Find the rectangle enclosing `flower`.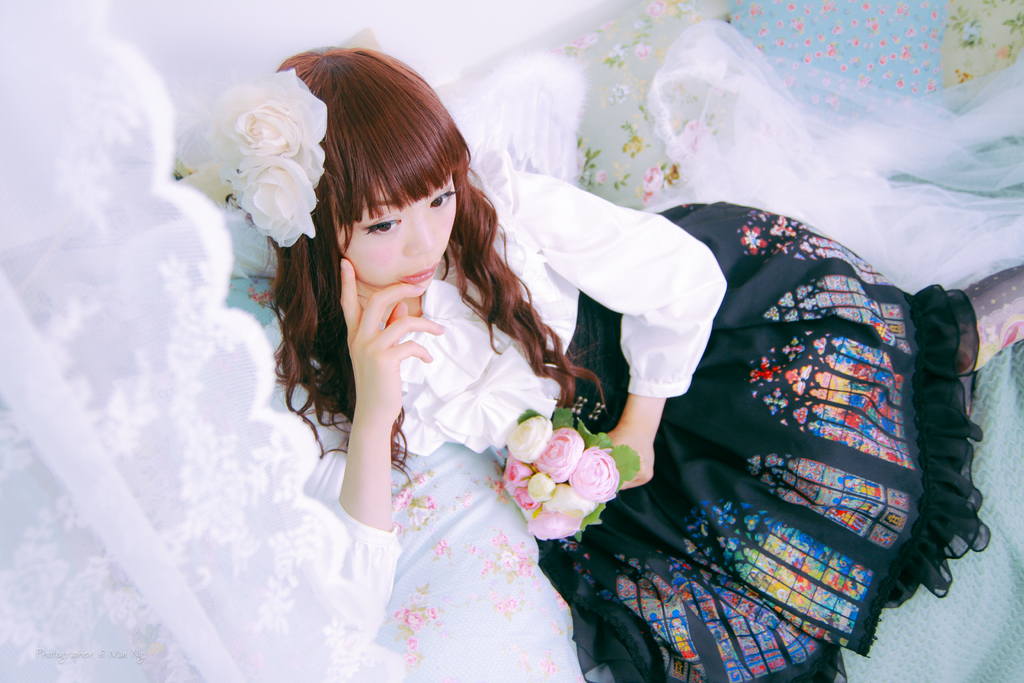
Rect(527, 470, 552, 501).
